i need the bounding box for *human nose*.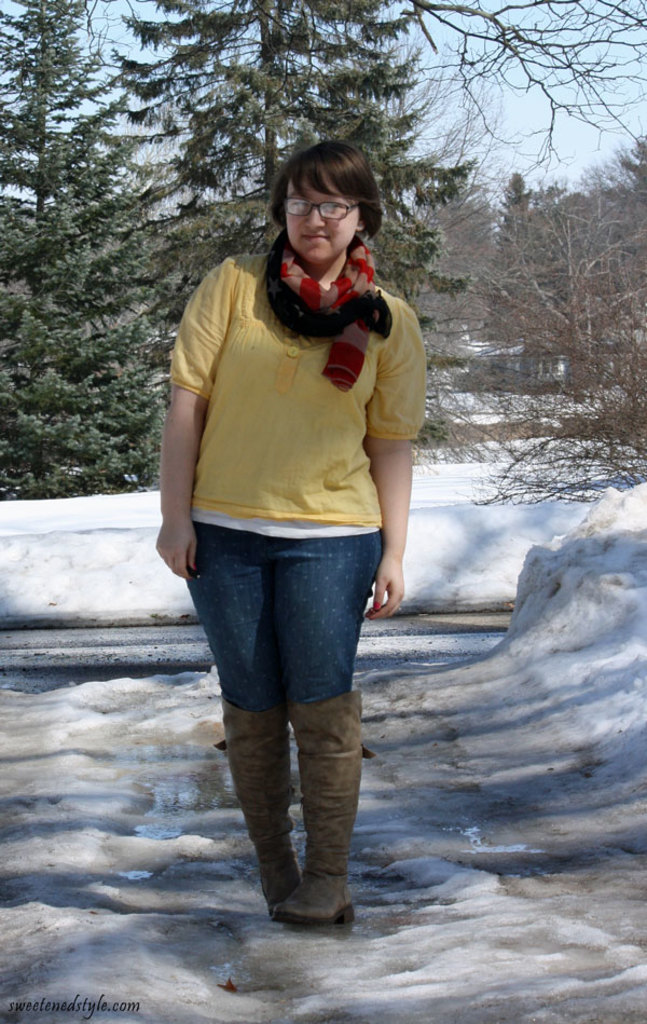
Here it is: locate(301, 208, 327, 232).
